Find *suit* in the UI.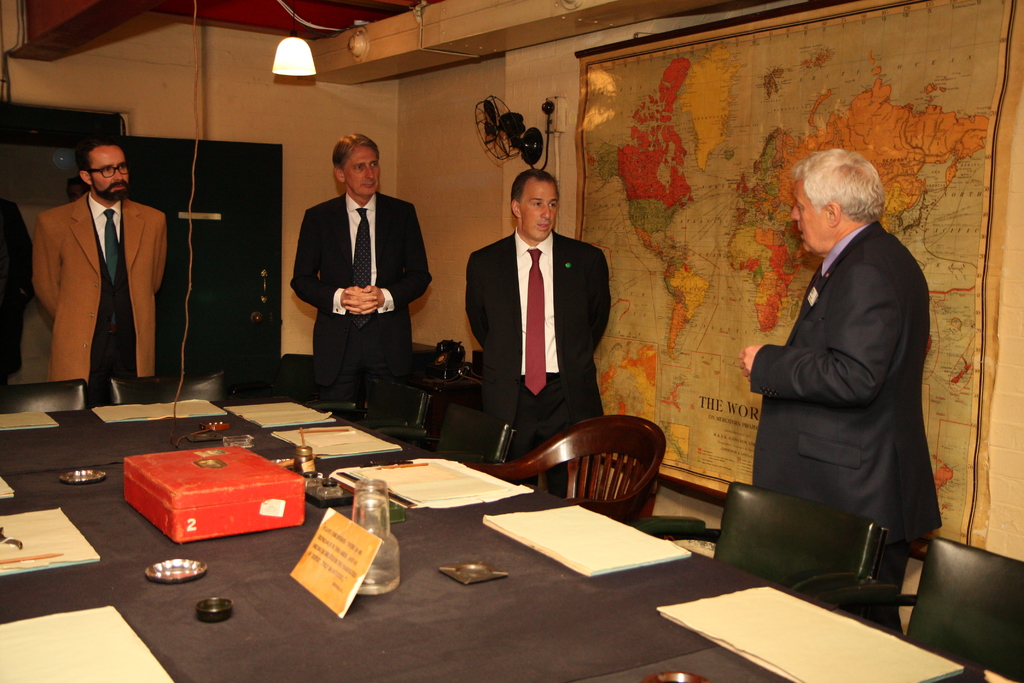
UI element at (x1=30, y1=191, x2=168, y2=374).
